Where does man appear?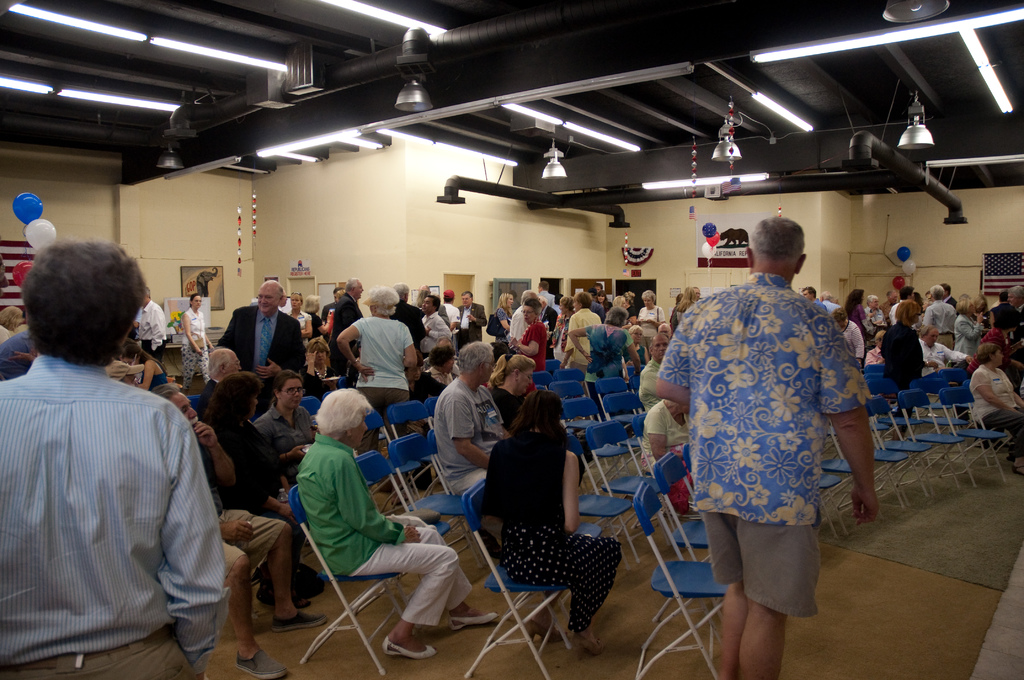
Appears at 203,346,241,419.
